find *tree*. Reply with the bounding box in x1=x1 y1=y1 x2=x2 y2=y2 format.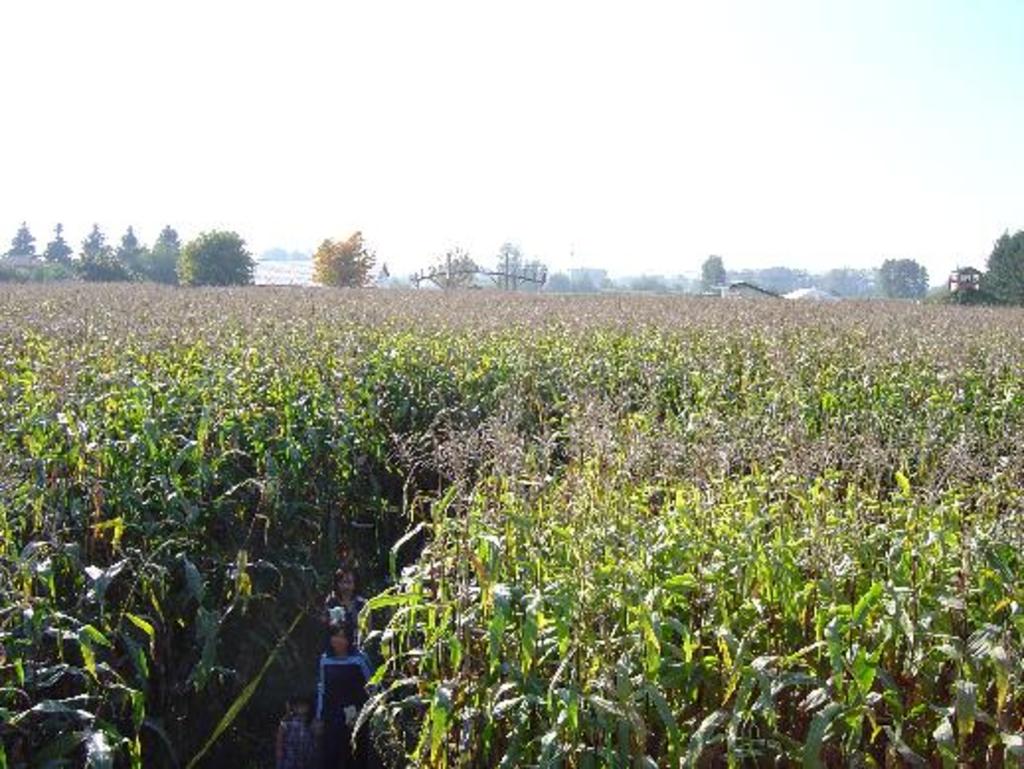
x1=119 y1=223 x2=136 y2=253.
